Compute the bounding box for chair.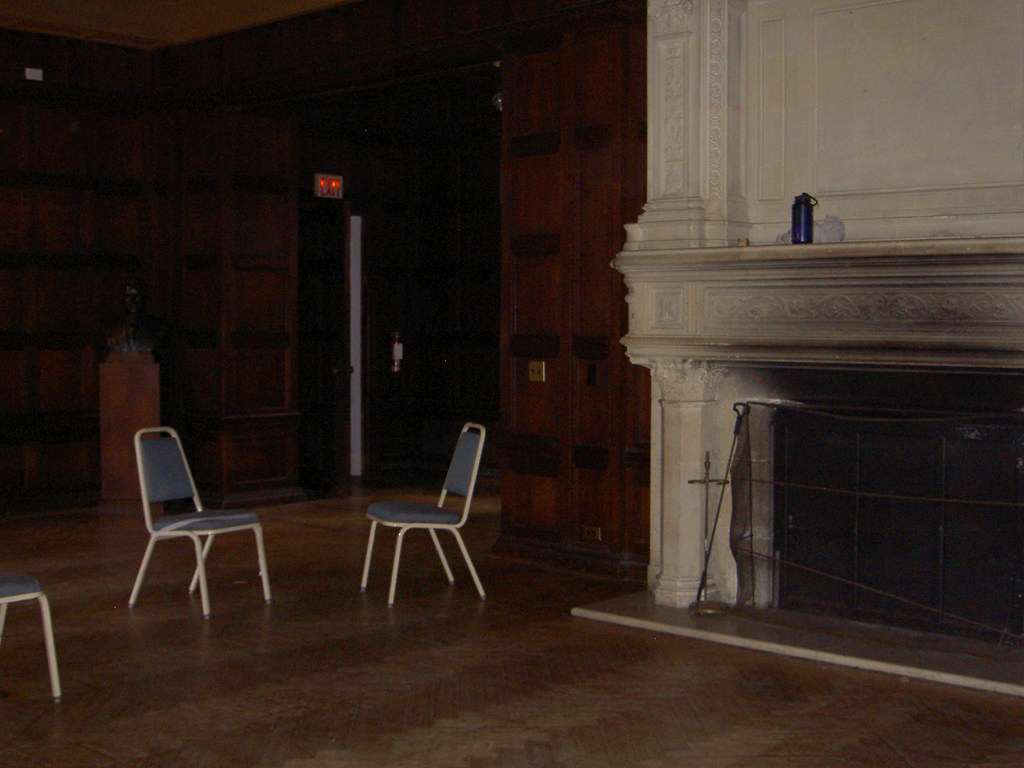
[x1=128, y1=426, x2=272, y2=624].
